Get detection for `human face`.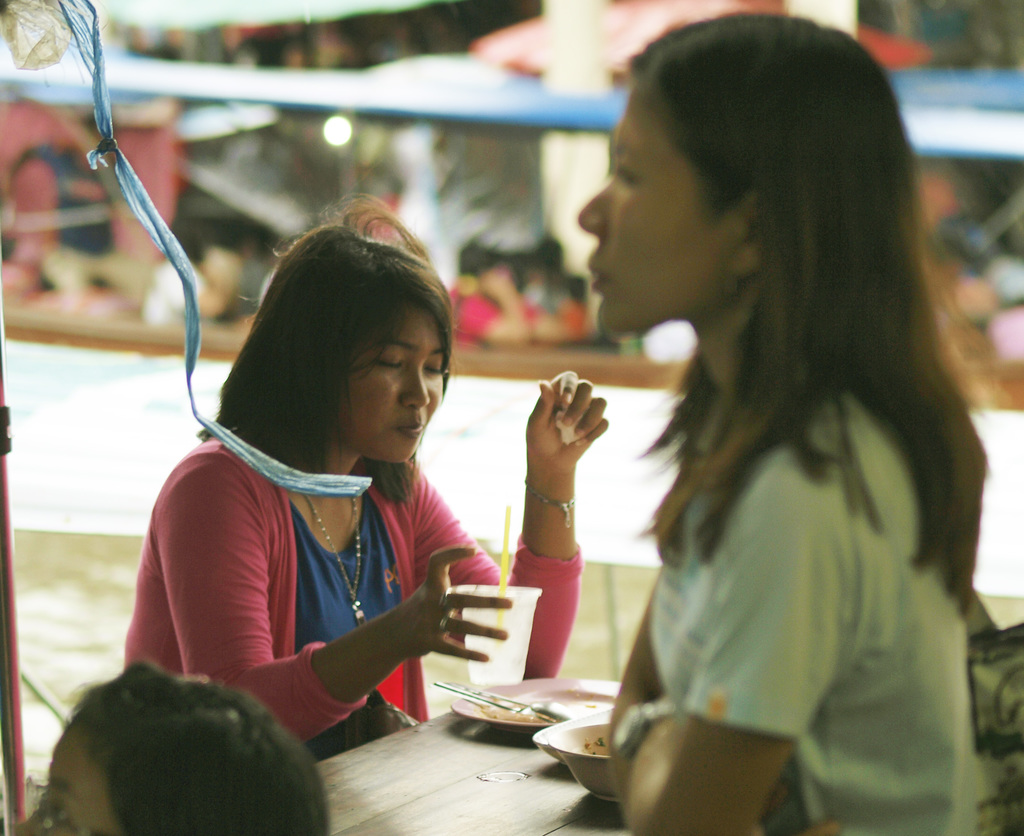
Detection: box(343, 303, 449, 465).
